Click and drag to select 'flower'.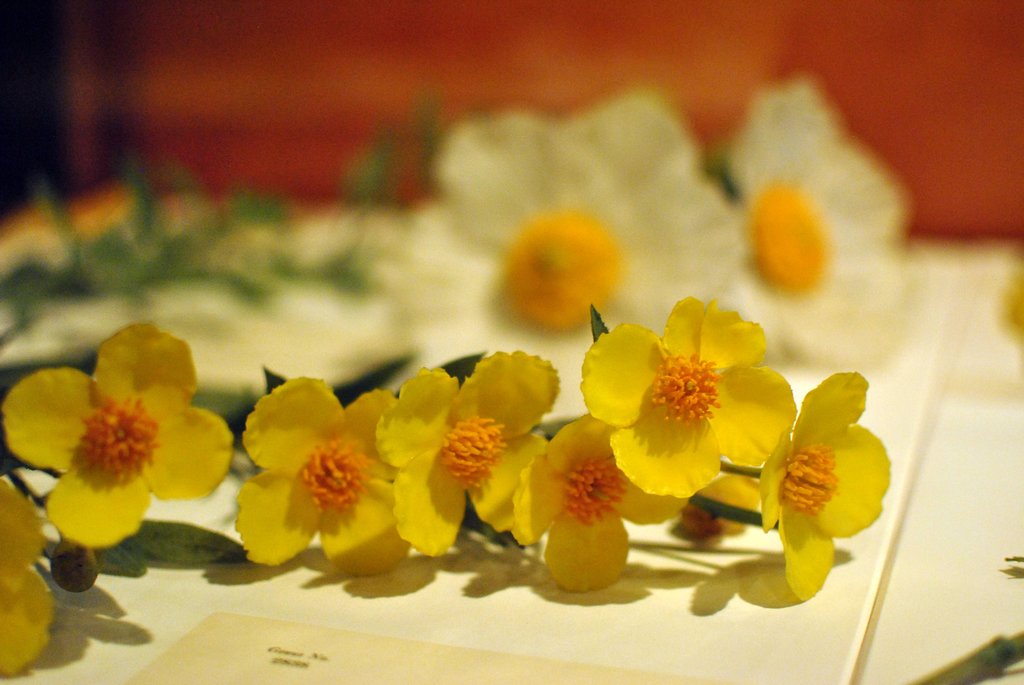
Selection: 567,281,831,556.
